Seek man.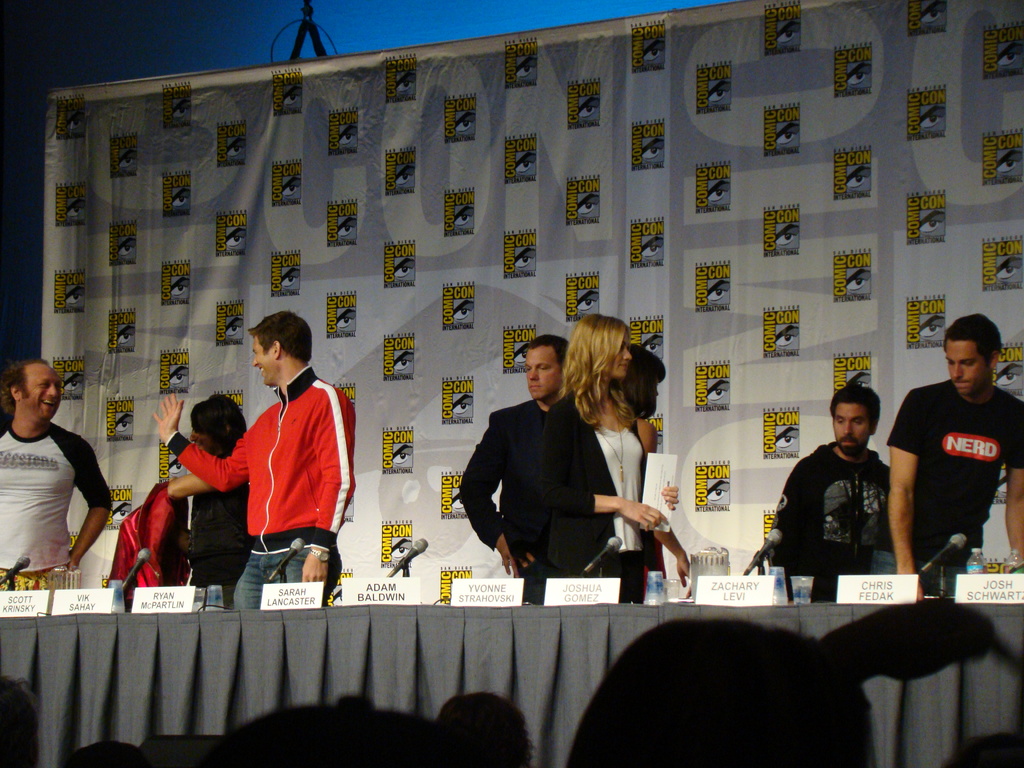
<bbox>152, 311, 360, 610</bbox>.
